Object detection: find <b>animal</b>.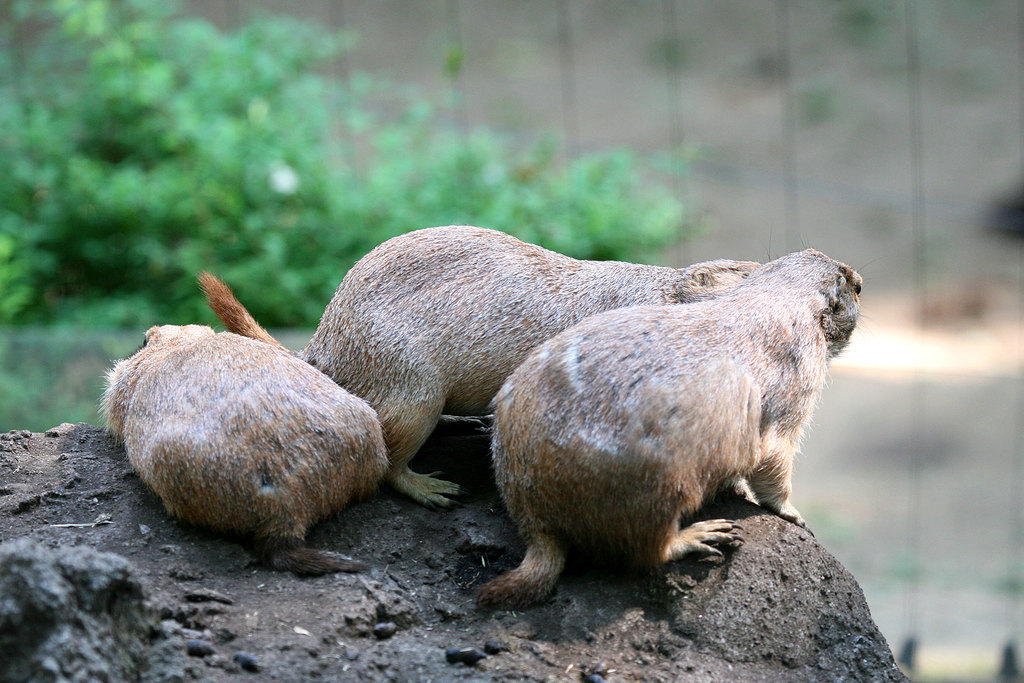
<bbox>93, 325, 394, 580</bbox>.
